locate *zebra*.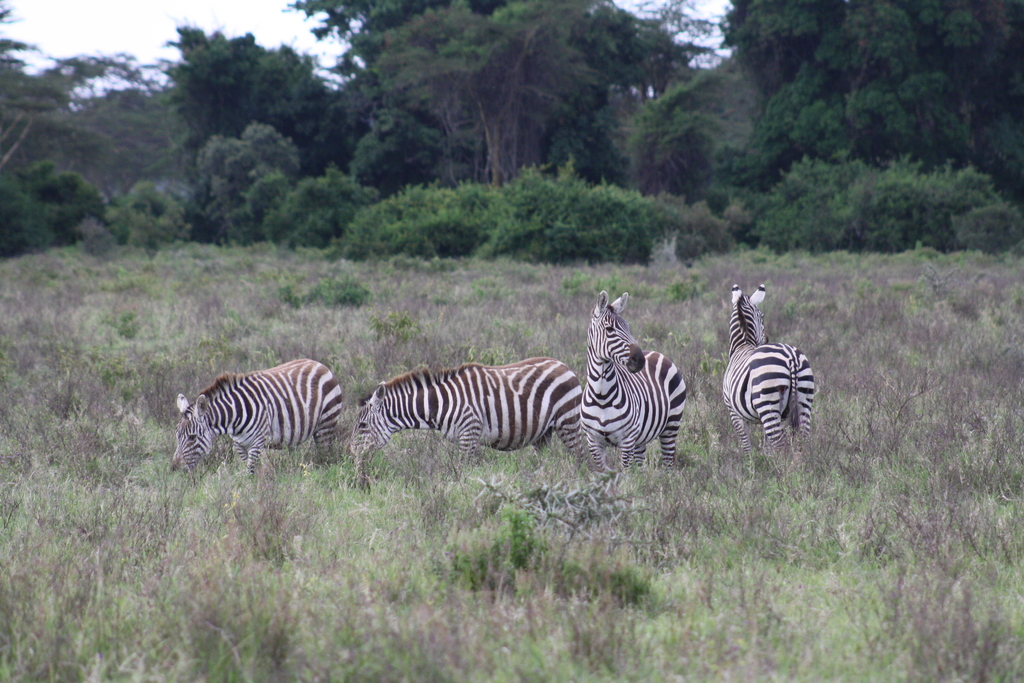
Bounding box: (166,358,344,479).
